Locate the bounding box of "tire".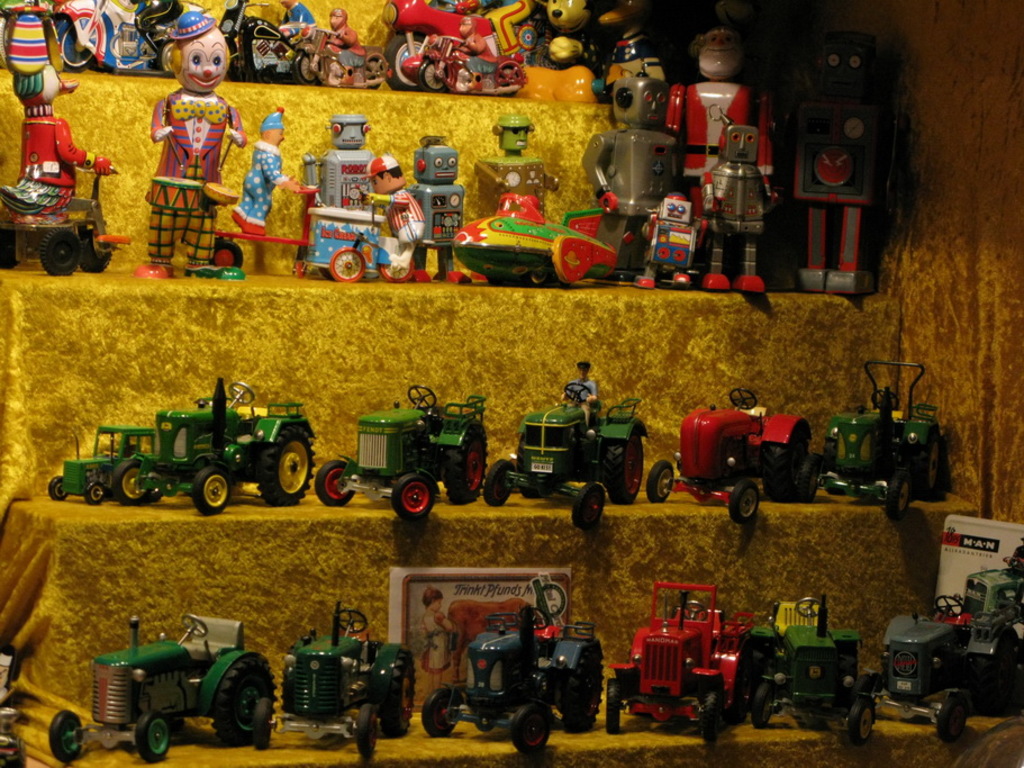
Bounding box: detection(600, 679, 624, 733).
